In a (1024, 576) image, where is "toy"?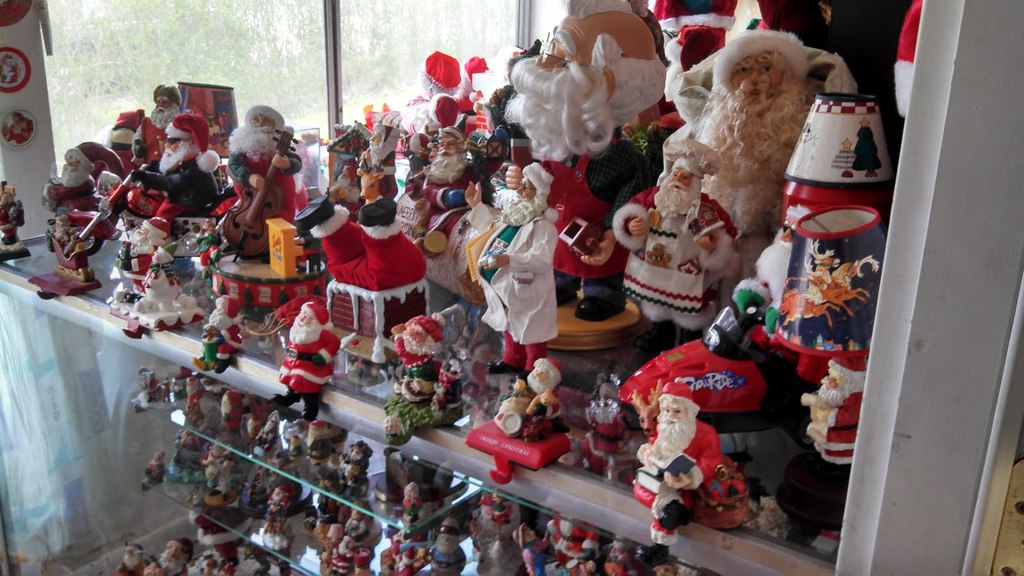
bbox=[124, 250, 212, 337].
